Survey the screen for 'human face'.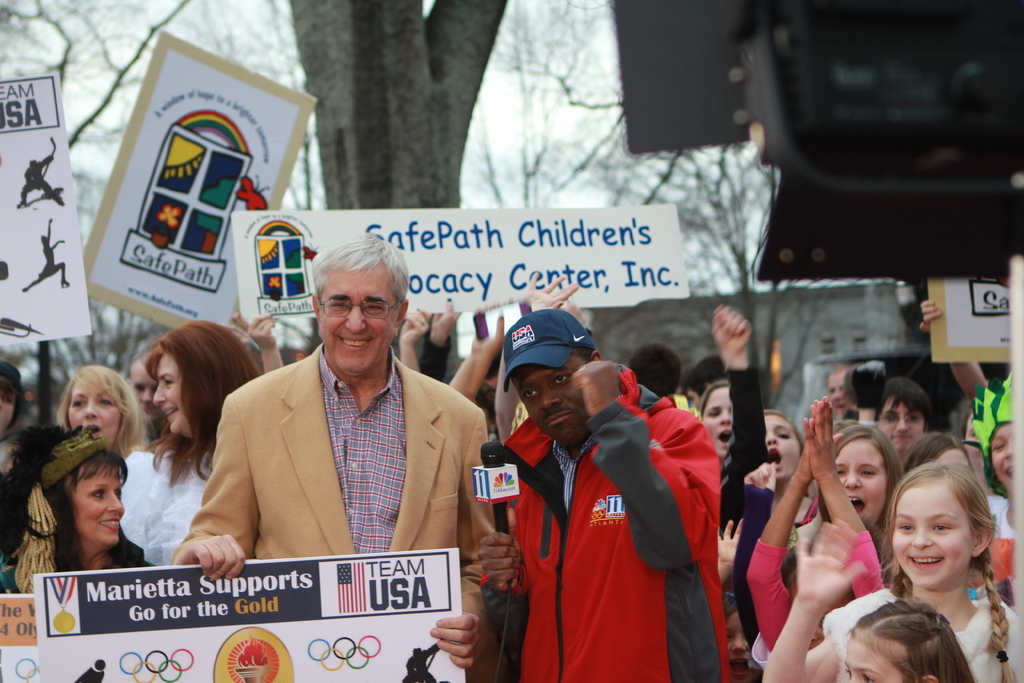
Survey found: box=[152, 354, 182, 434].
